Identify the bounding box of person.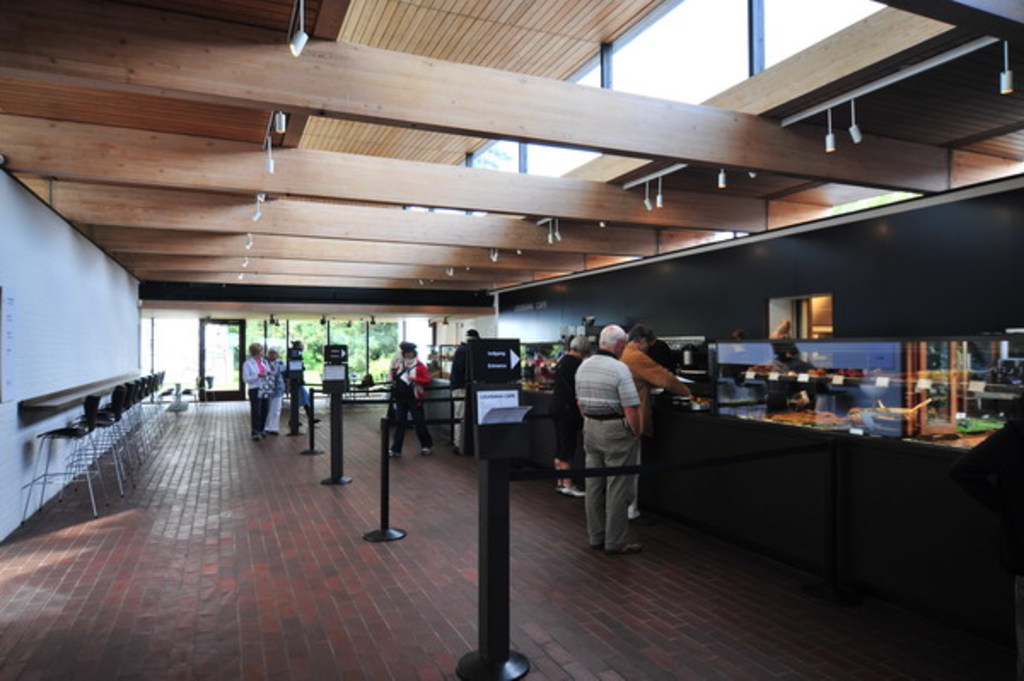
244, 335, 276, 447.
